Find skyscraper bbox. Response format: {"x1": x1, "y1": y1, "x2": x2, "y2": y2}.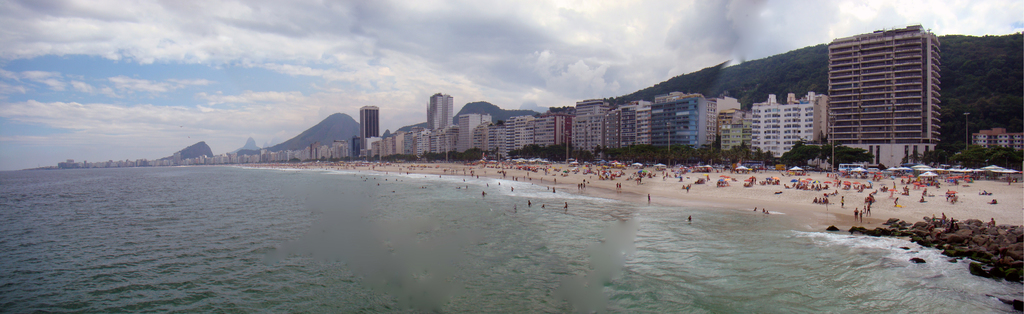
{"x1": 821, "y1": 17, "x2": 957, "y2": 161}.
